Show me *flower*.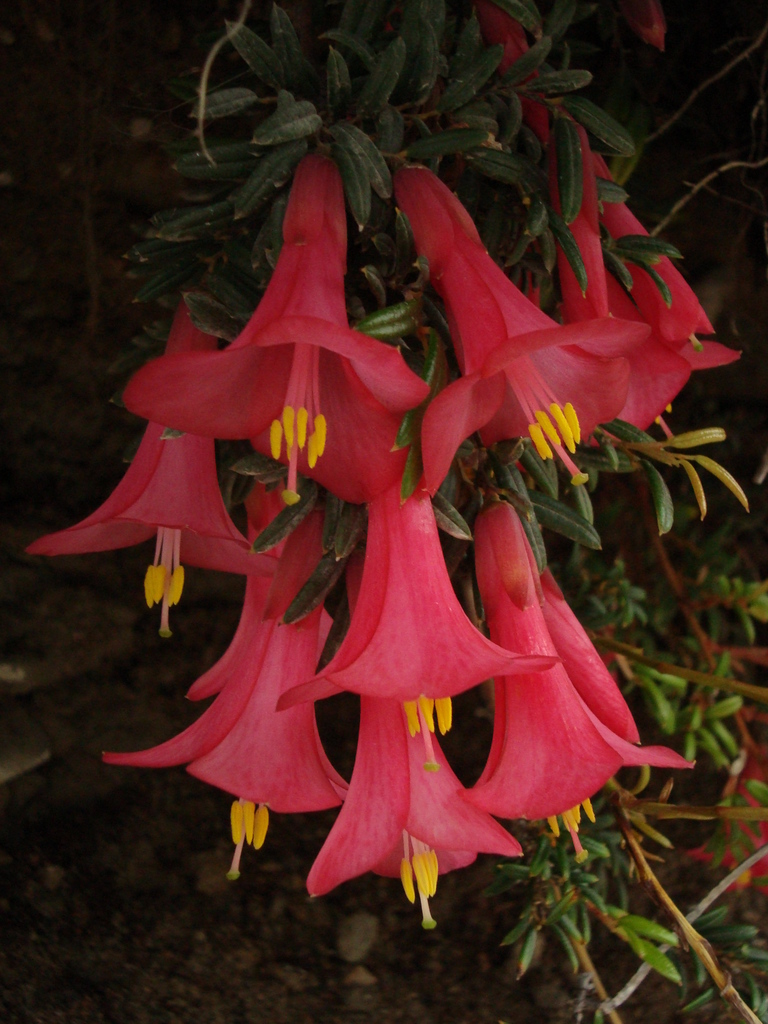
*flower* is here: box(553, 147, 733, 433).
